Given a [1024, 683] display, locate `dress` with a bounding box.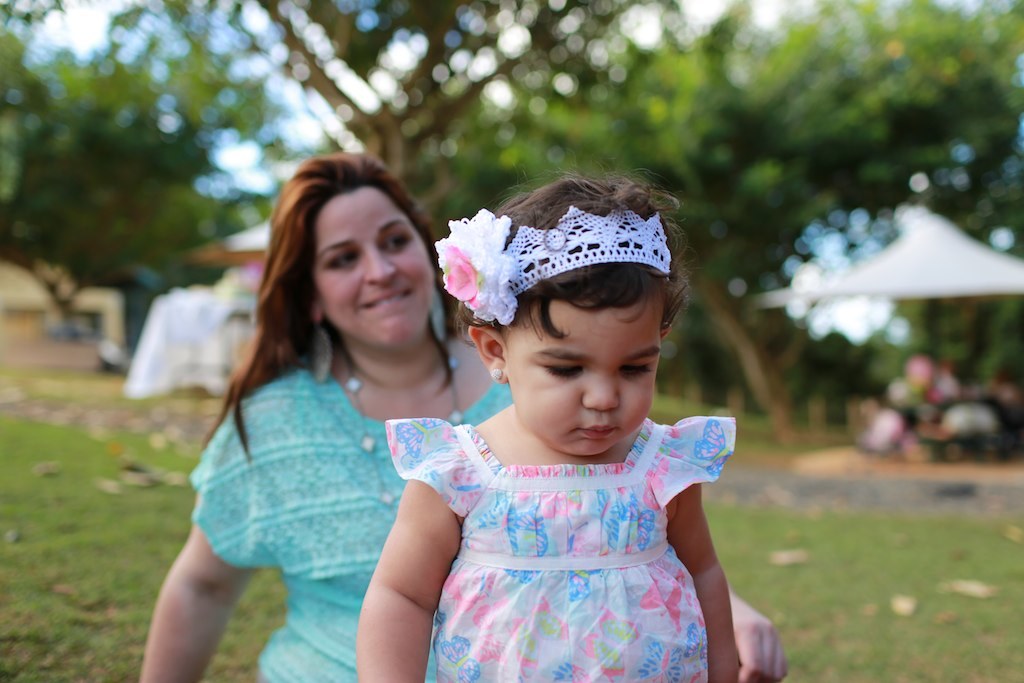
Located: rect(385, 415, 736, 682).
